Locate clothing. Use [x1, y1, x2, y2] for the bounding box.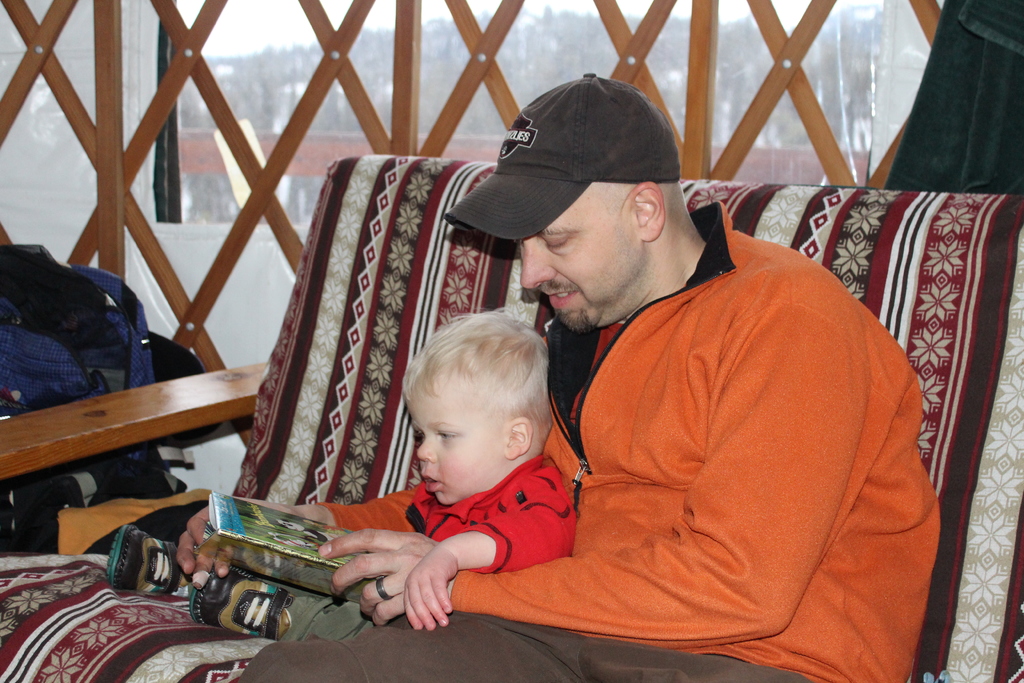
[275, 450, 577, 641].
